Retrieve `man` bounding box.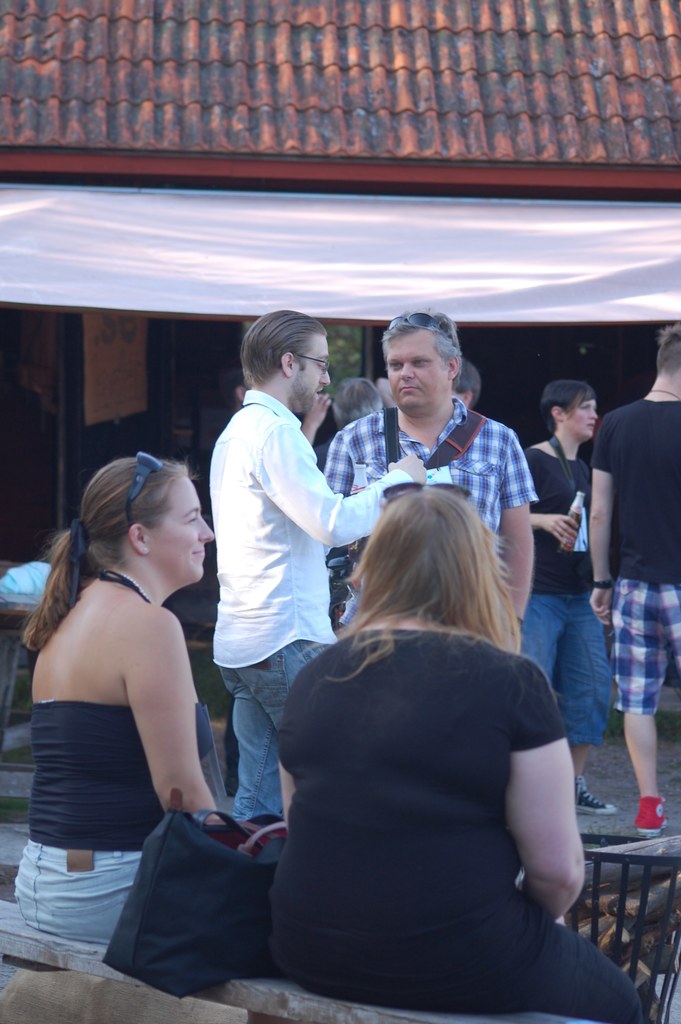
Bounding box: {"x1": 576, "y1": 323, "x2": 680, "y2": 837}.
